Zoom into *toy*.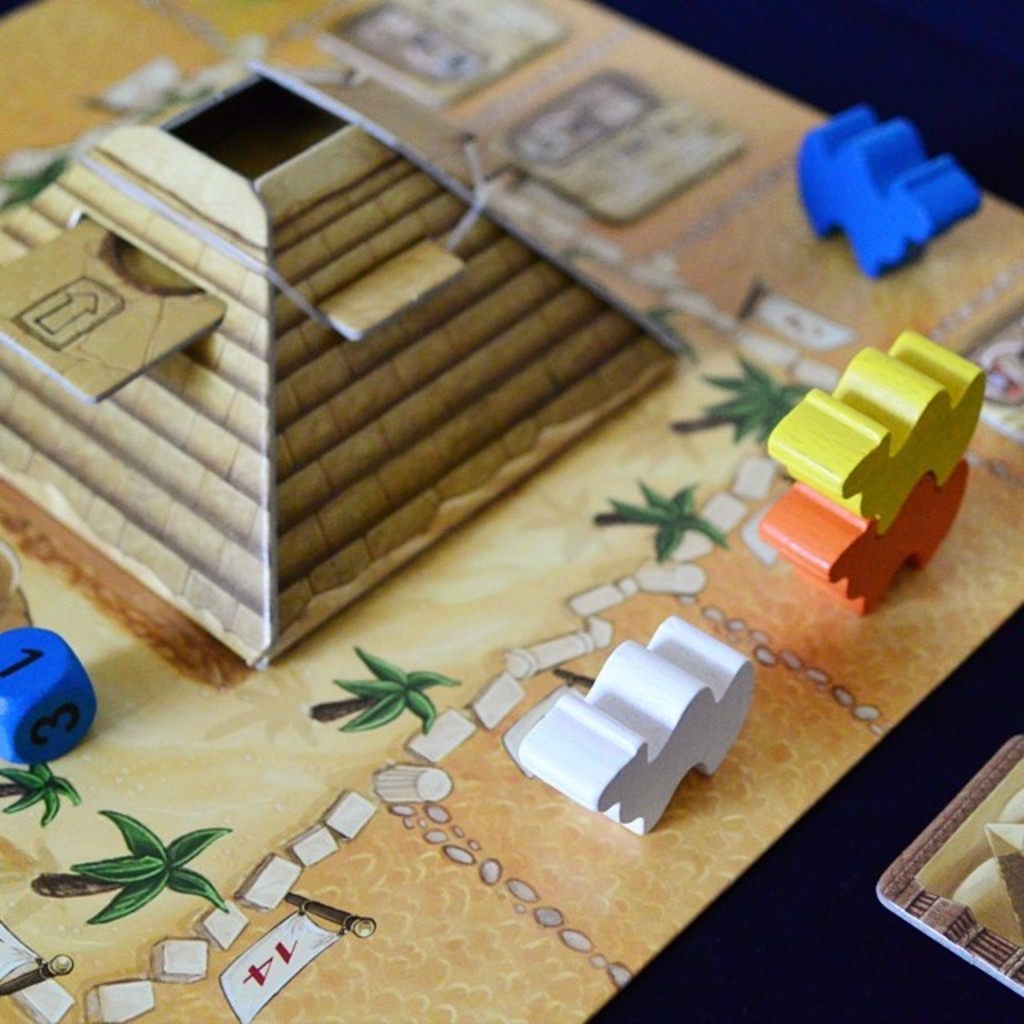
Zoom target: 517,613,755,835.
